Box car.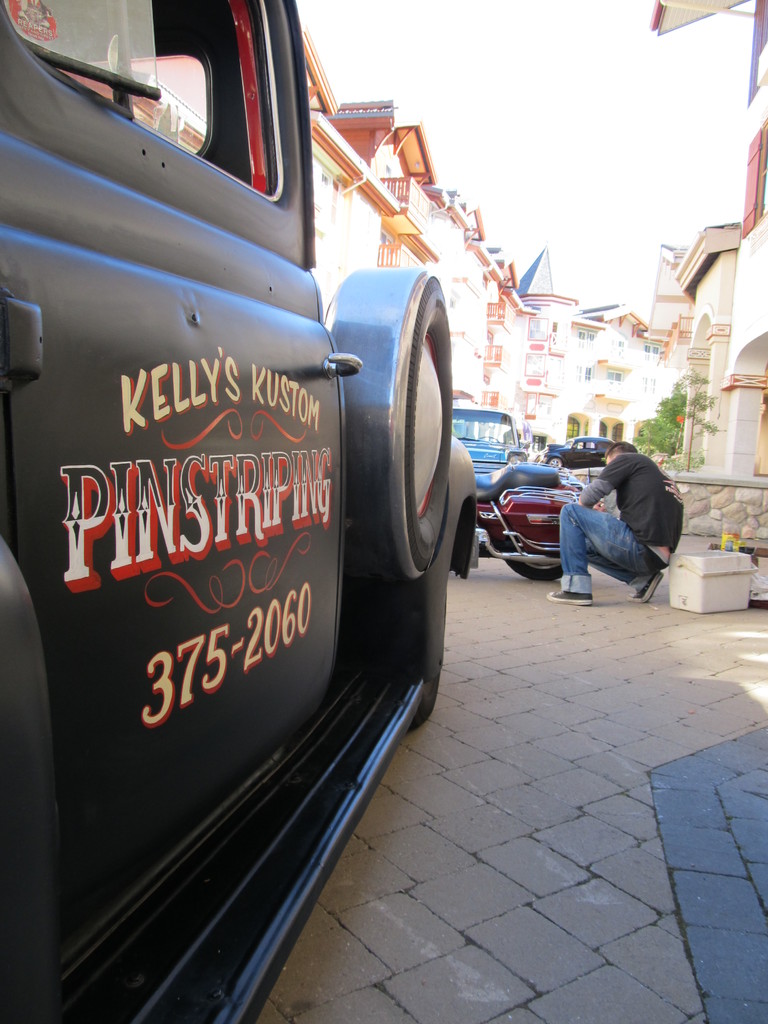
l=0, t=0, r=485, b=1022.
